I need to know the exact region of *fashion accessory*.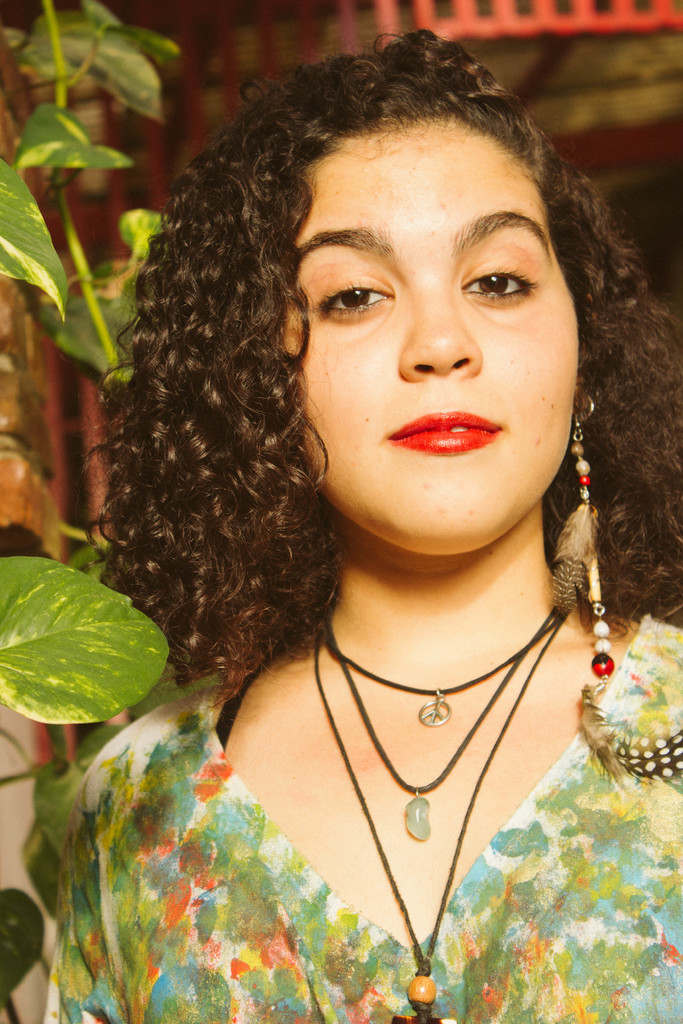
Region: bbox=(313, 619, 570, 1023).
